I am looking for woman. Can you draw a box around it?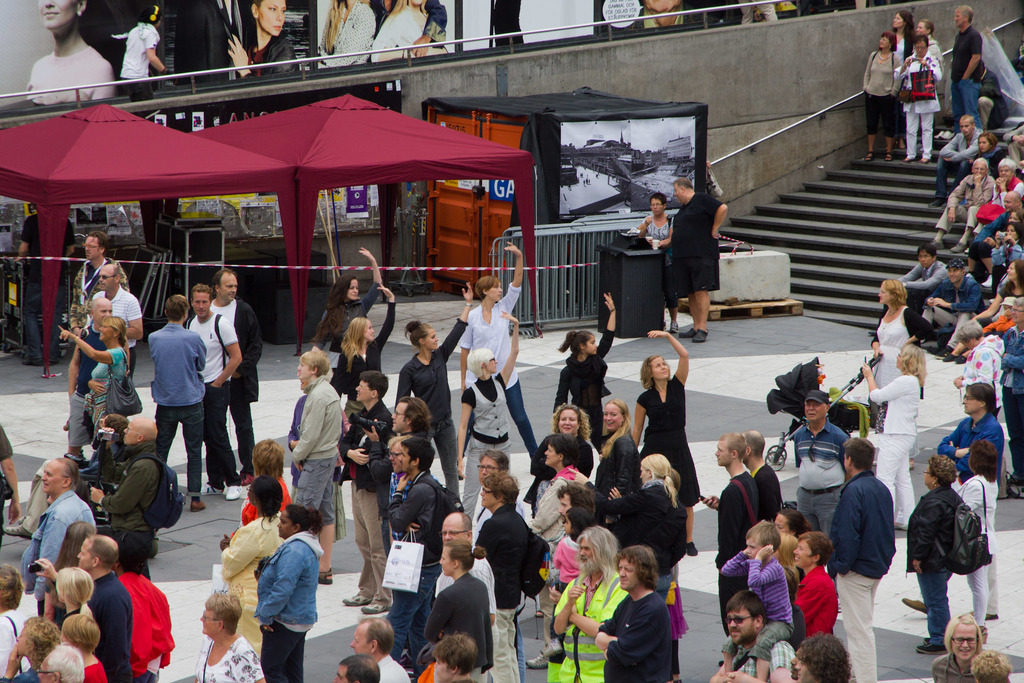
Sure, the bounding box is select_region(773, 531, 808, 601).
